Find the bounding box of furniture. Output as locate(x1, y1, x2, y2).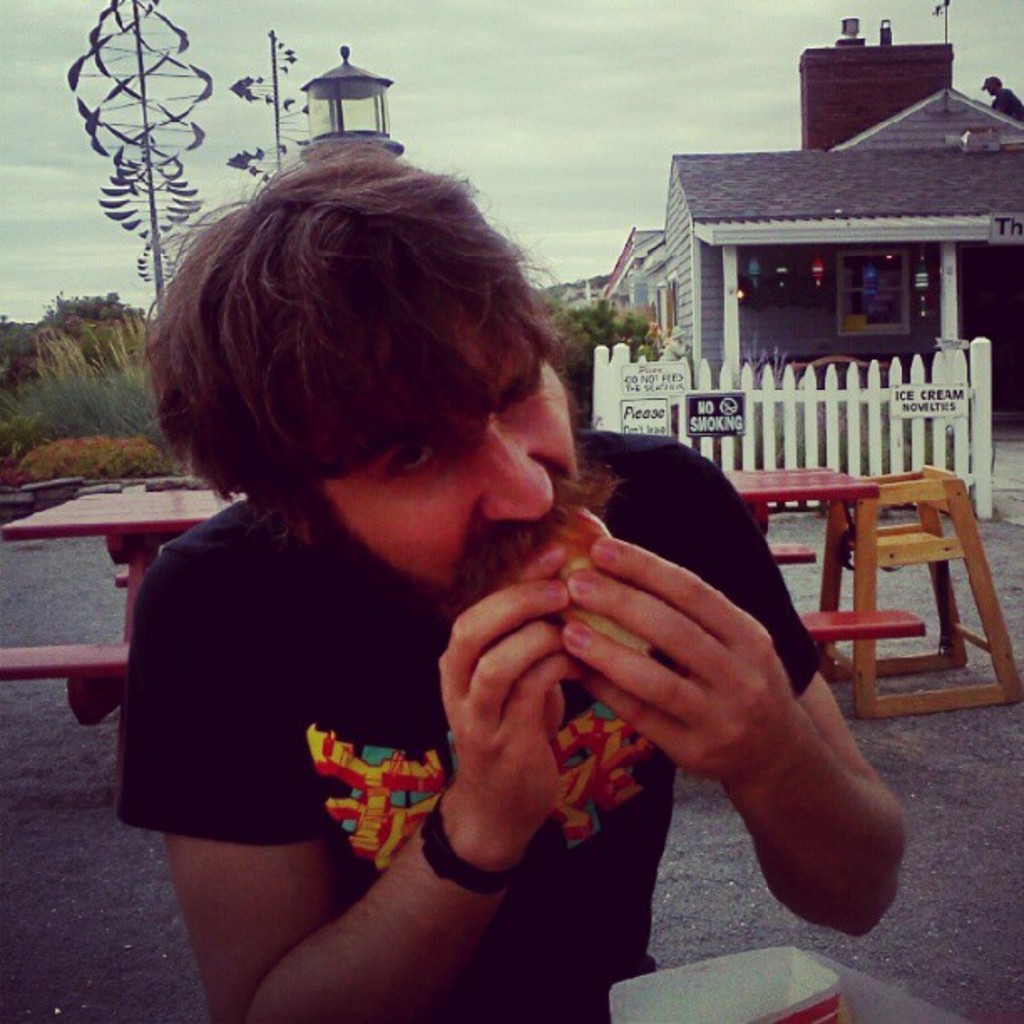
locate(817, 463, 1022, 719).
